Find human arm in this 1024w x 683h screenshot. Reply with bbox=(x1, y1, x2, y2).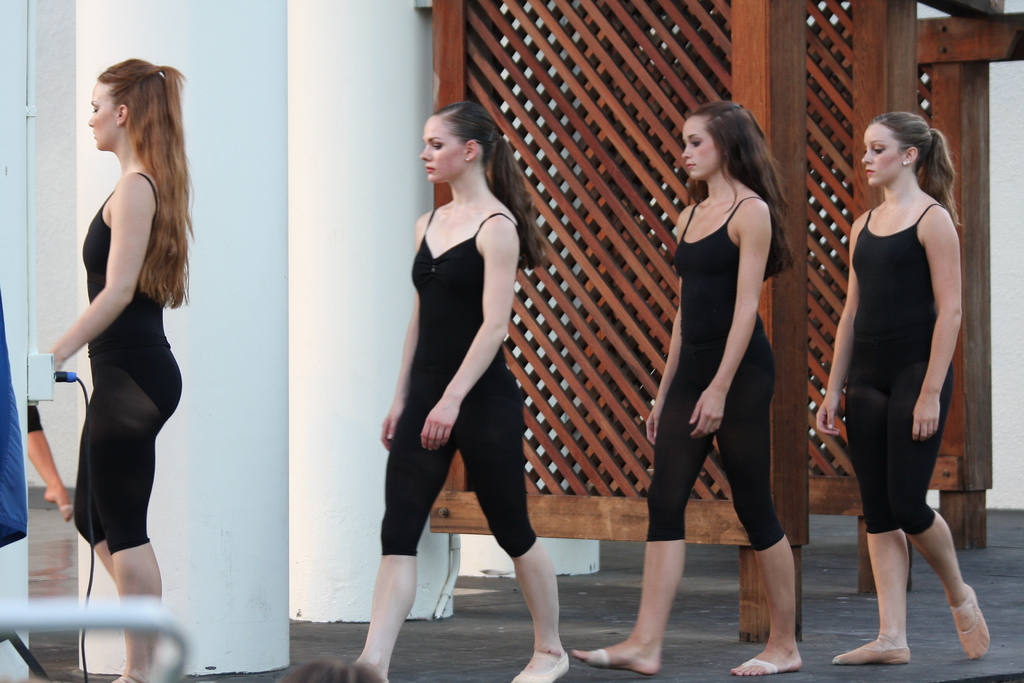
bbox=(813, 210, 867, 438).
